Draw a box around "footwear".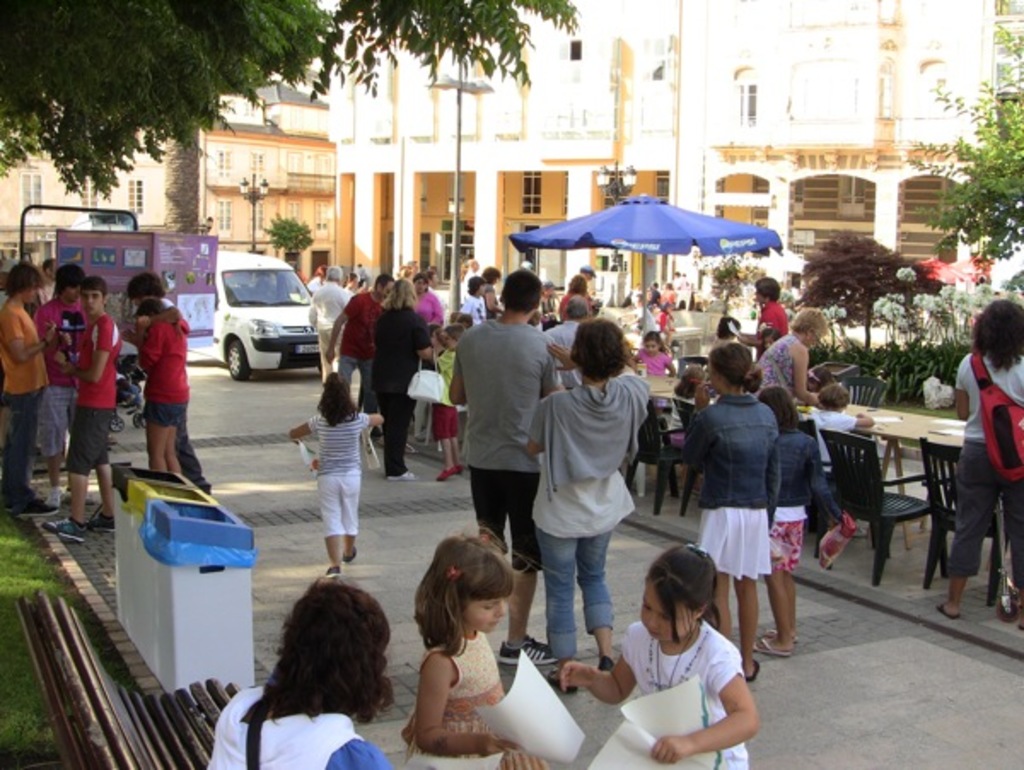
bbox=(430, 454, 449, 476).
